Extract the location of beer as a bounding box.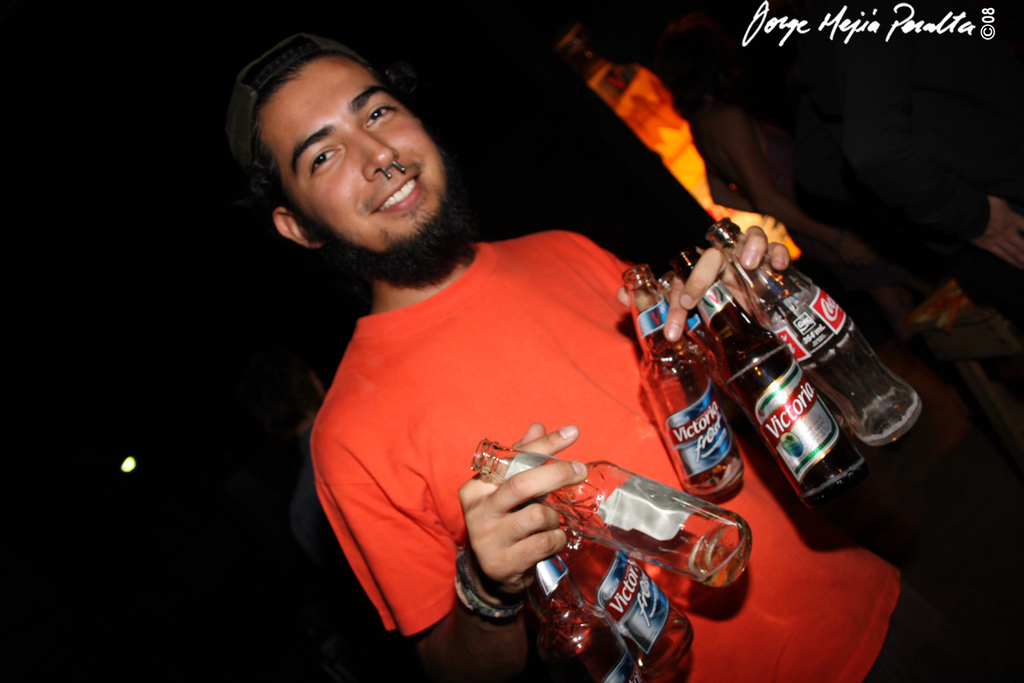
bbox=[469, 474, 698, 682].
